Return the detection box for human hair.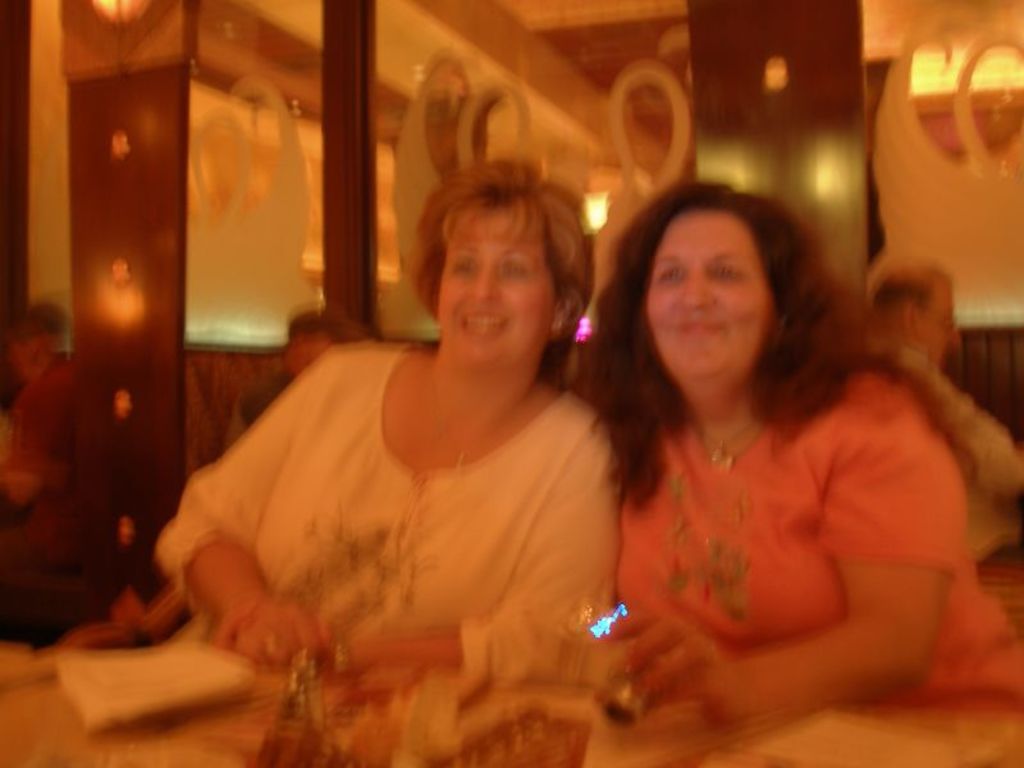
{"x1": 595, "y1": 173, "x2": 826, "y2": 463}.
